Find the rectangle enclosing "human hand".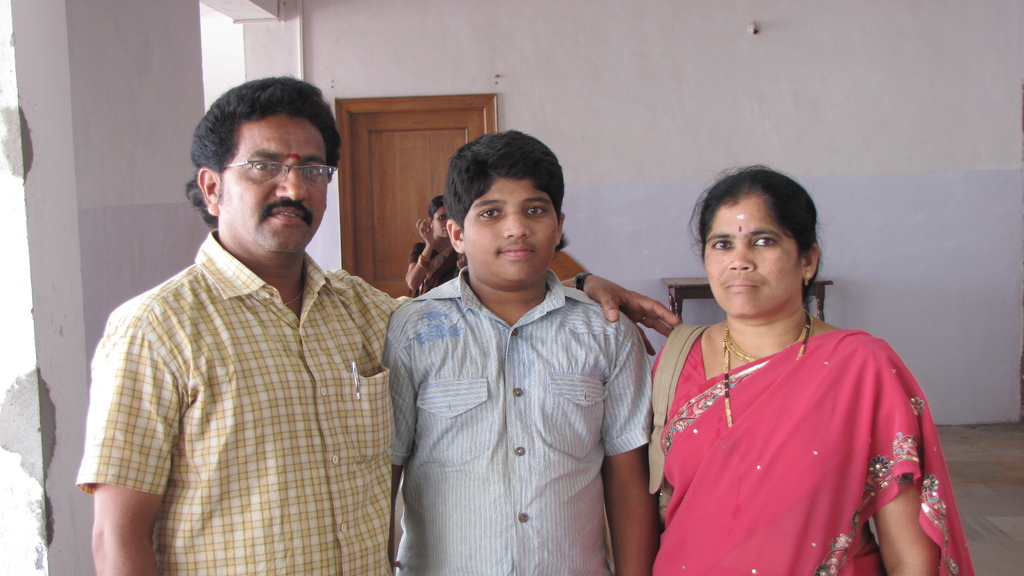
[x1=587, y1=272, x2=681, y2=359].
